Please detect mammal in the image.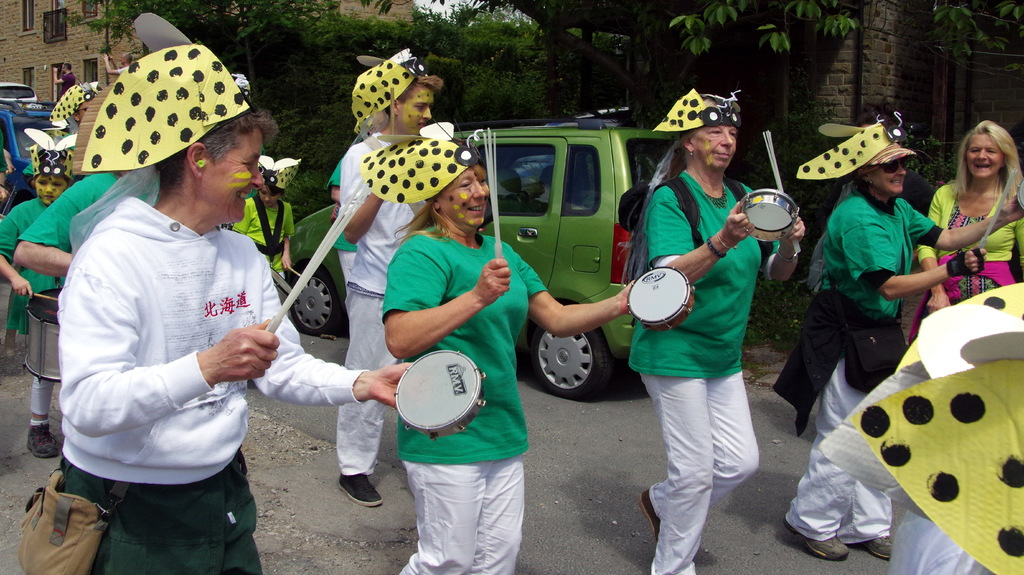
left=384, top=138, right=635, bottom=574.
